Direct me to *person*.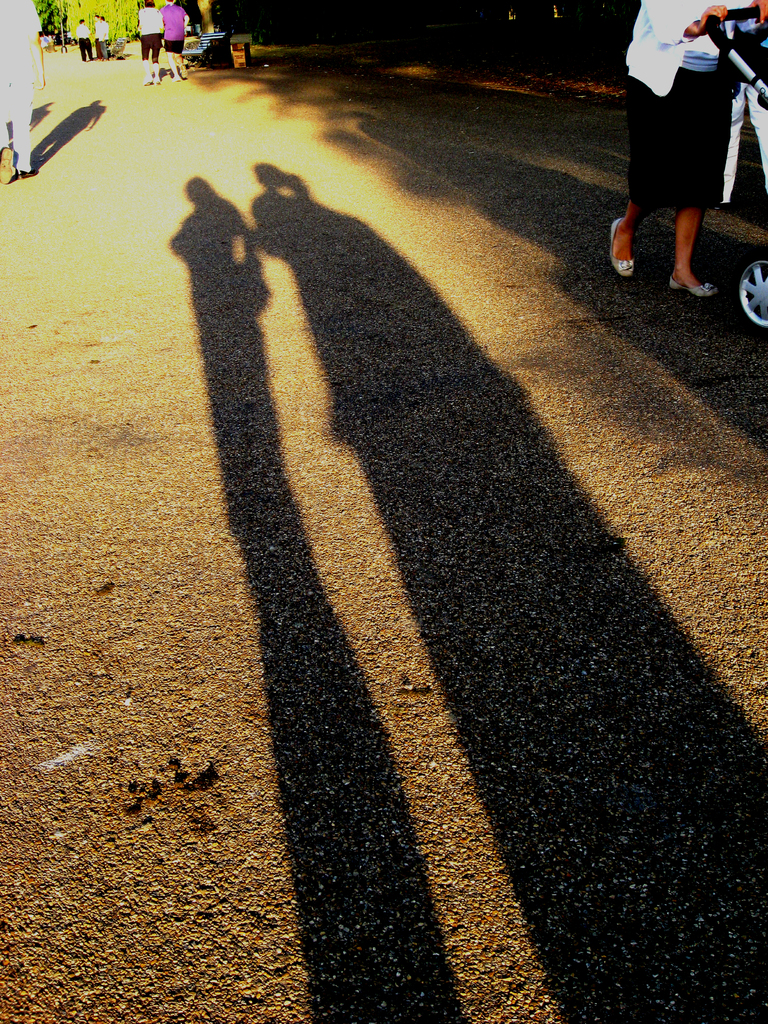
Direction: bbox=[155, 0, 188, 81].
